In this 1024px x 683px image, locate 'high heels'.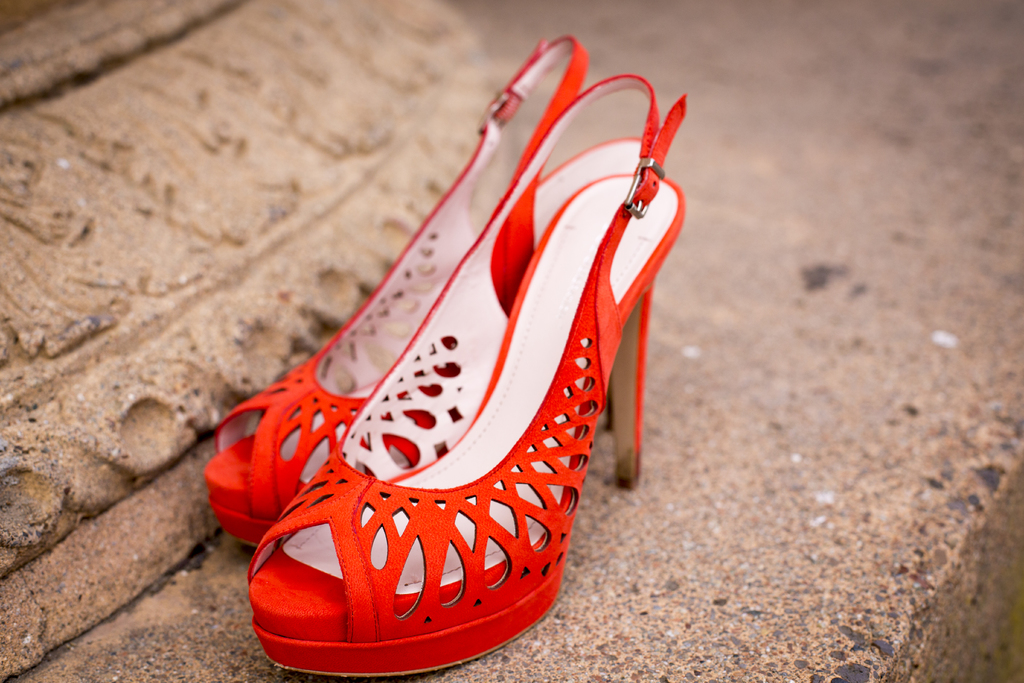
Bounding box: rect(204, 35, 588, 551).
